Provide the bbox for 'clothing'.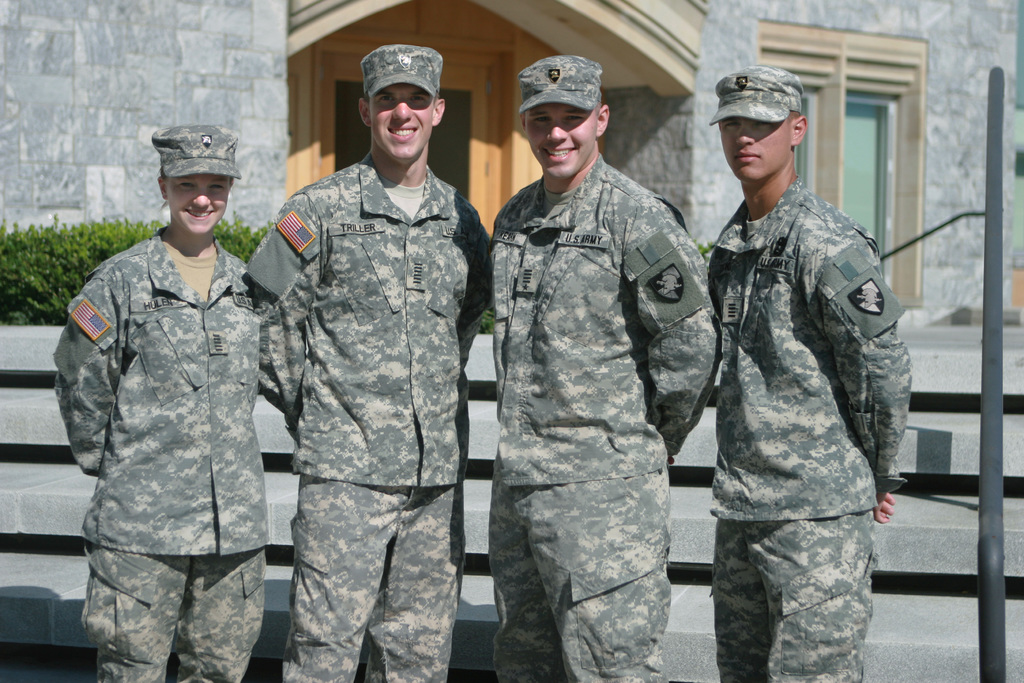
box(475, 95, 735, 677).
